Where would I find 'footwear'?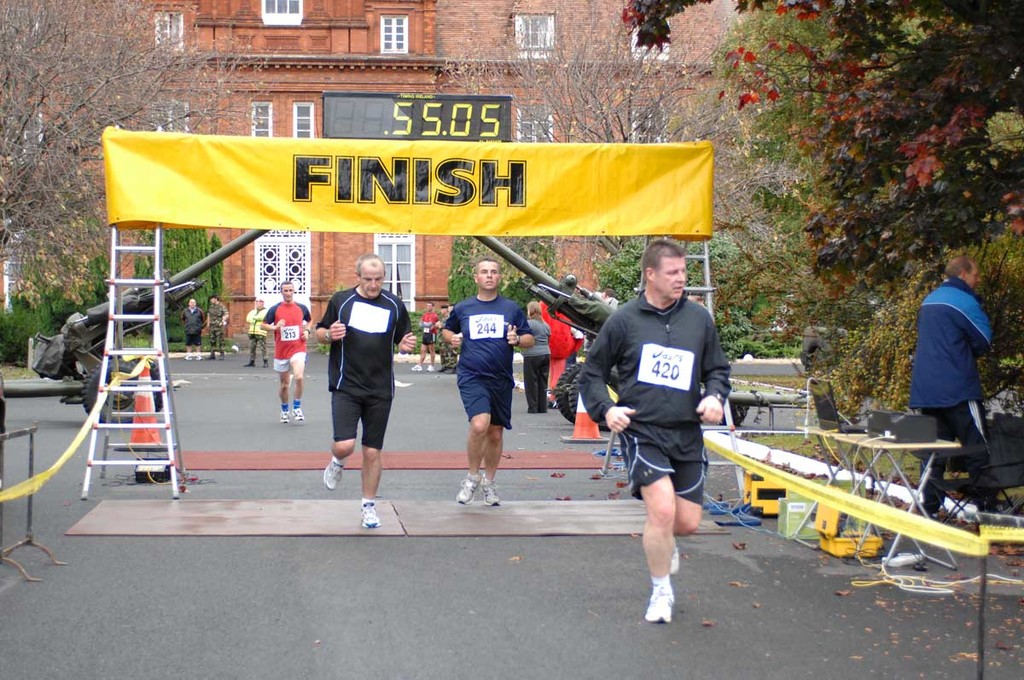
At 258,358,272,372.
